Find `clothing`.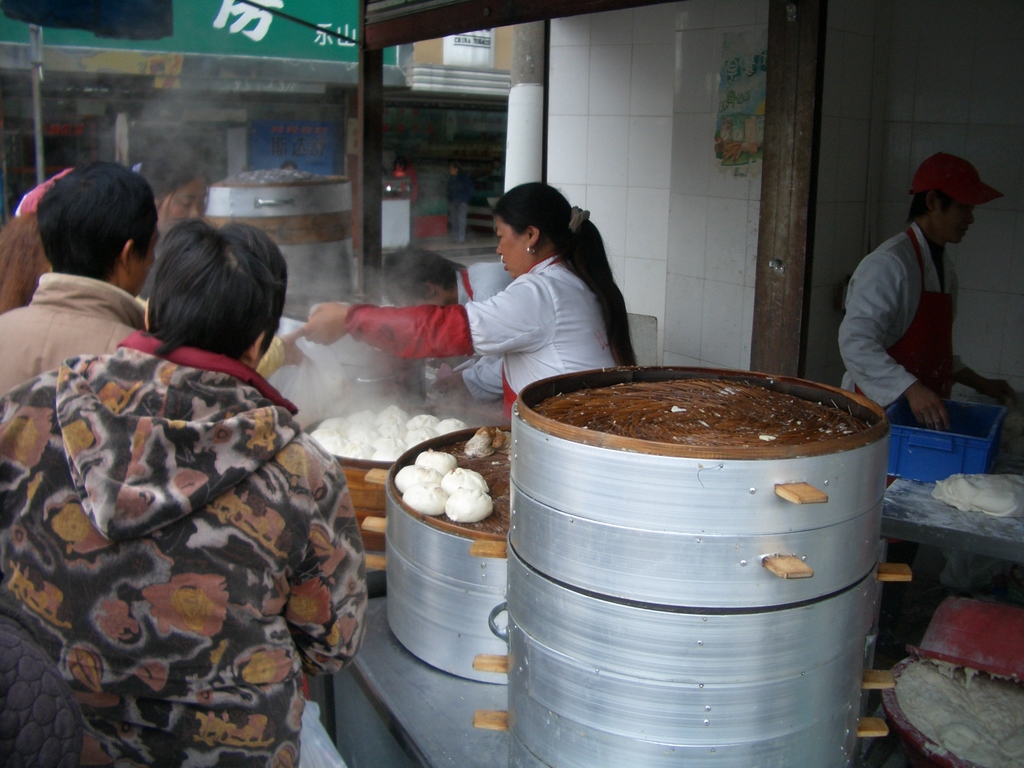
{"left": 454, "top": 270, "right": 510, "bottom": 301}.
